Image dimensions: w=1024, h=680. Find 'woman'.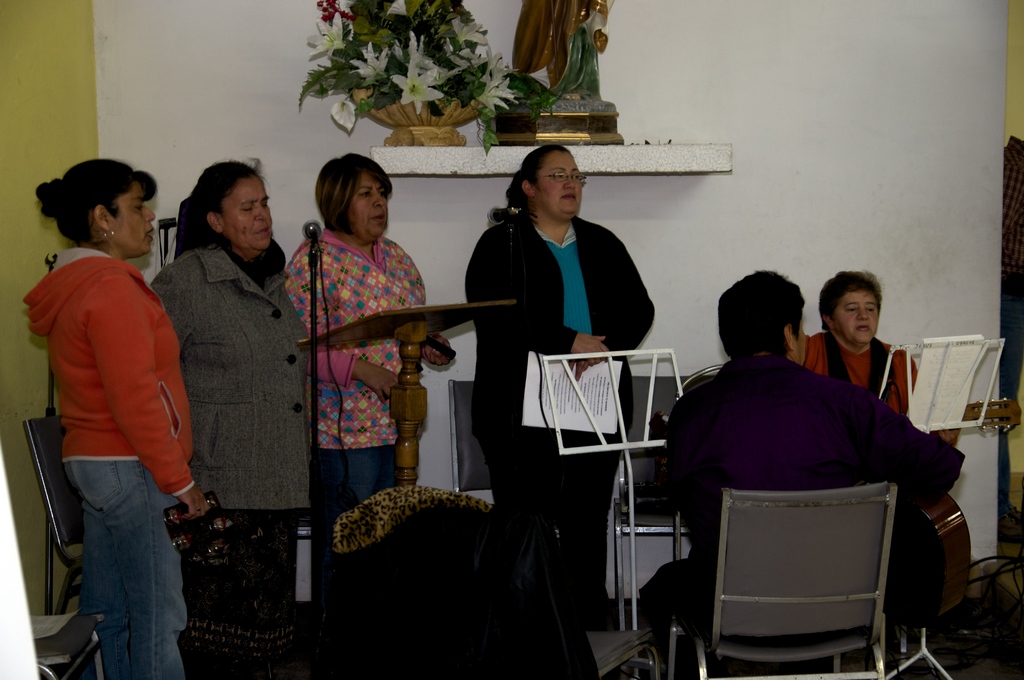
region(17, 157, 214, 679).
